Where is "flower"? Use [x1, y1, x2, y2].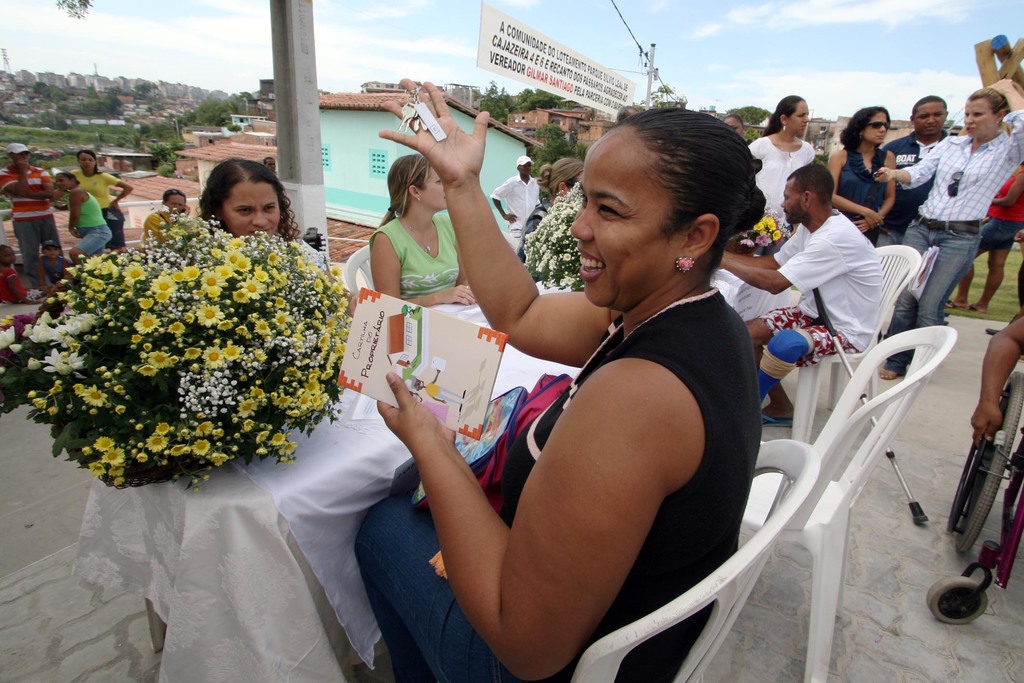
[758, 231, 772, 249].
